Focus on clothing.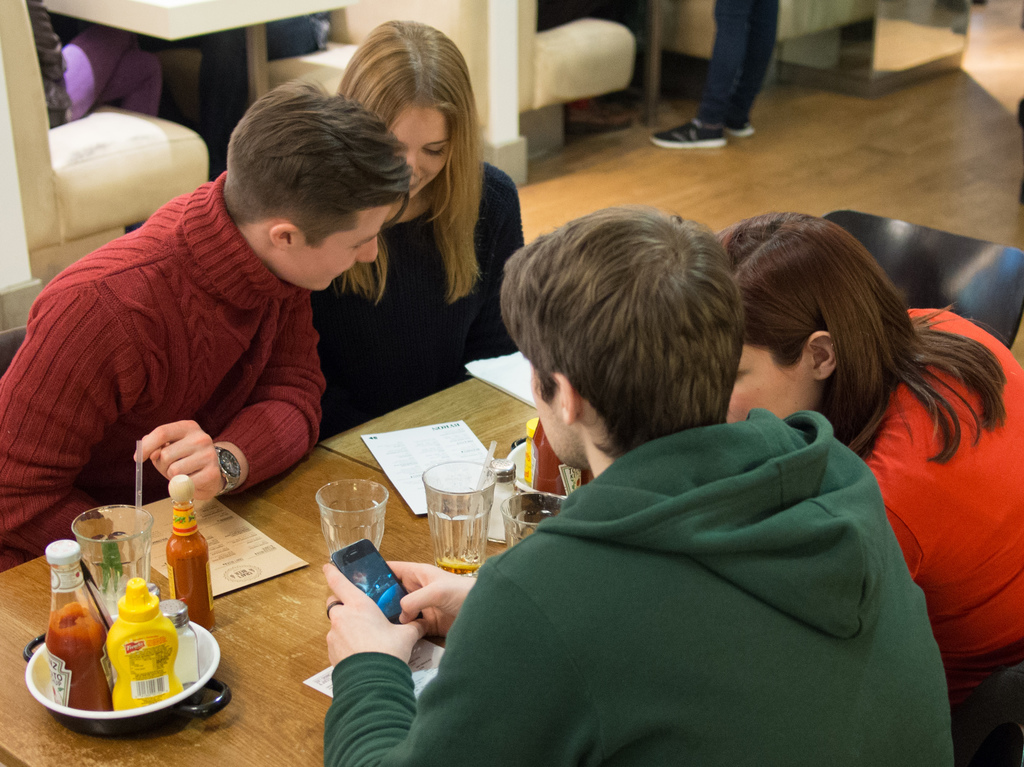
Focused at box(321, 406, 956, 766).
